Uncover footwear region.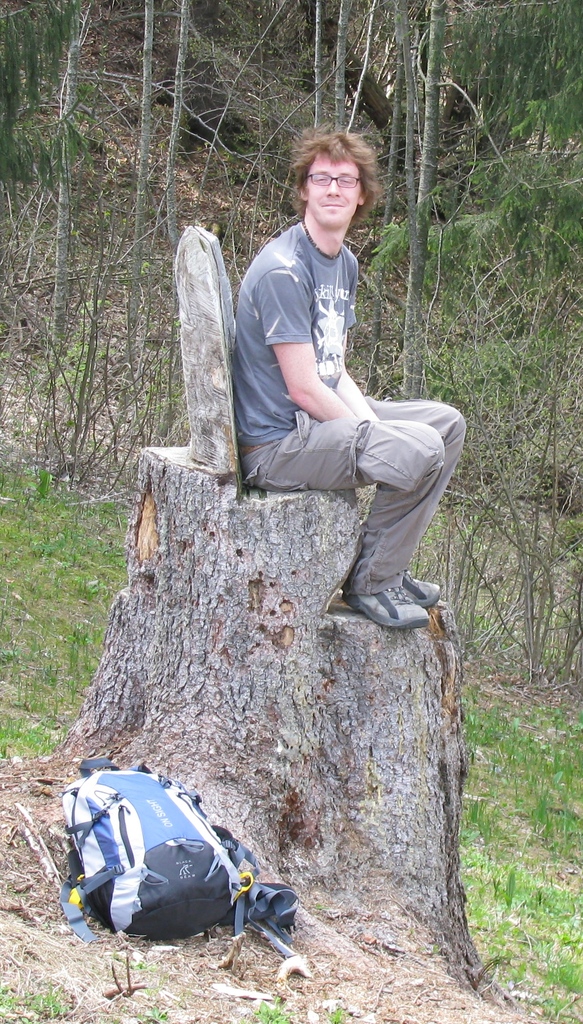
Uncovered: Rect(401, 568, 440, 610).
